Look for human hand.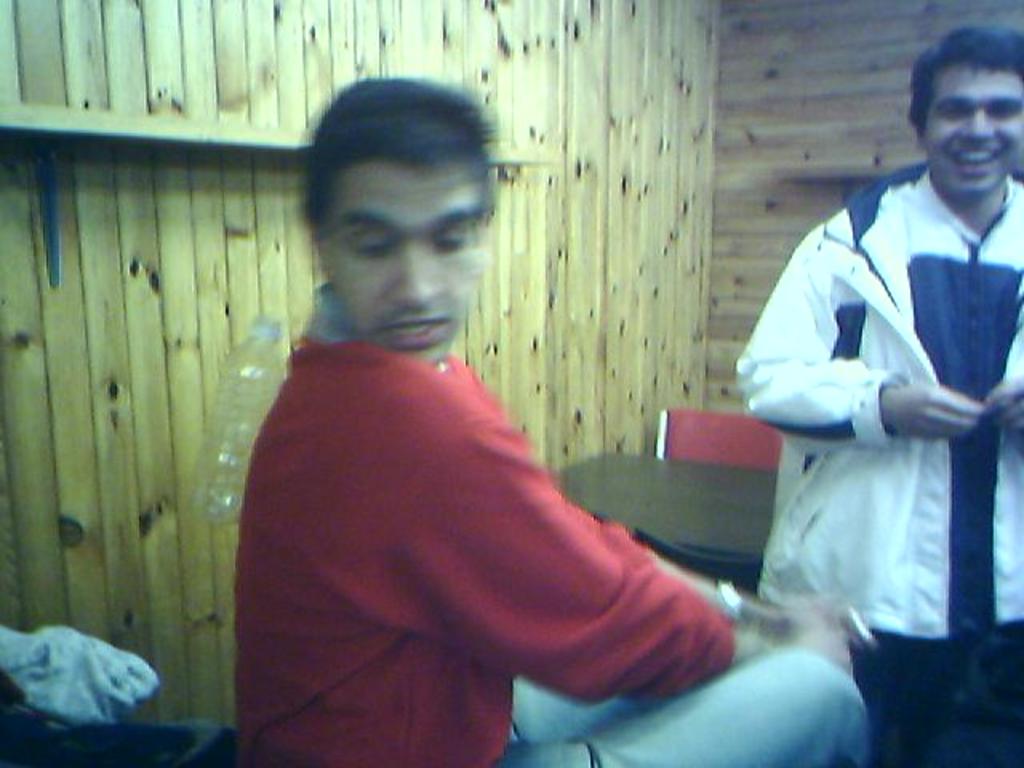
Found: region(768, 605, 867, 645).
